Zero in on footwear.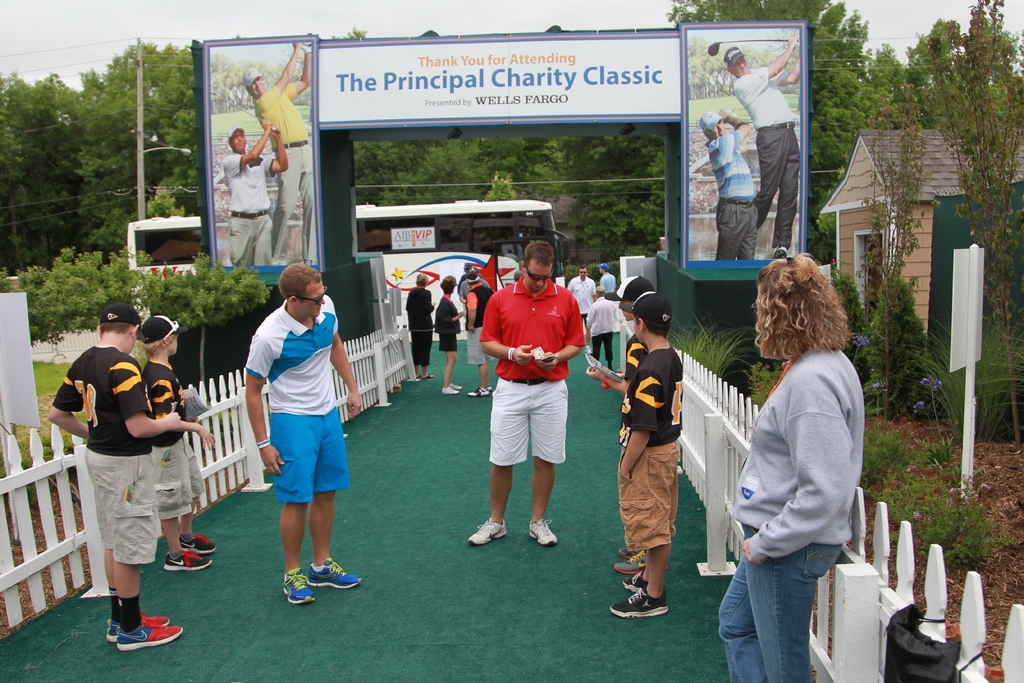
Zeroed in: select_region(179, 533, 213, 555).
